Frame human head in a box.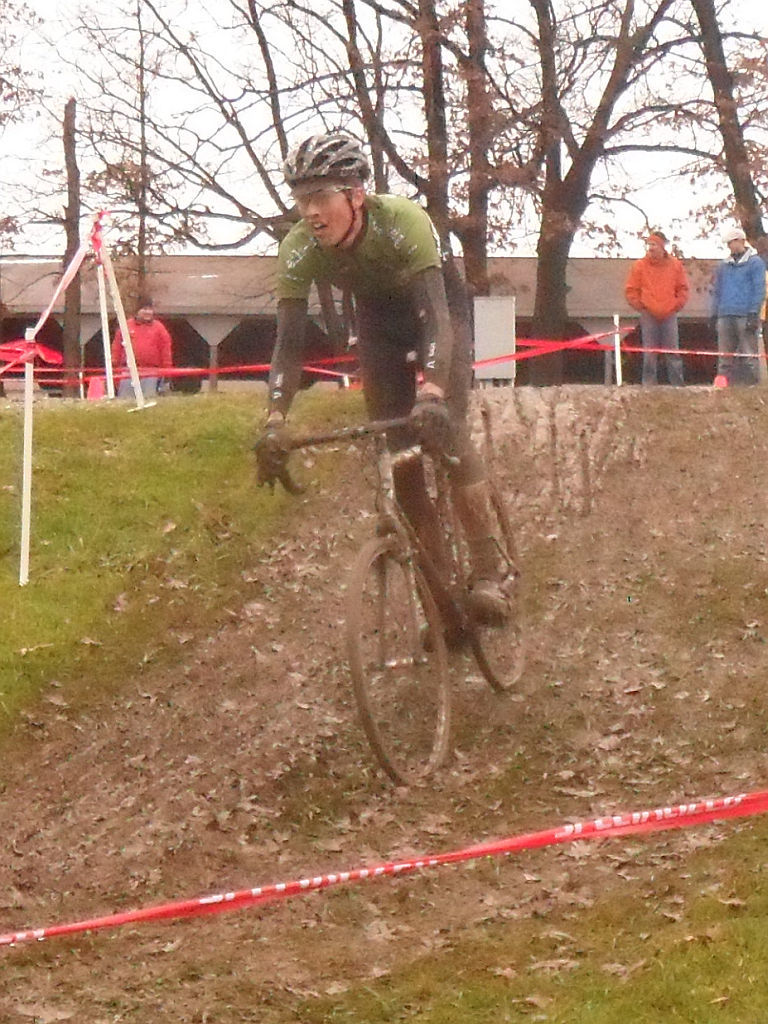
(left=720, top=226, right=745, bottom=256).
